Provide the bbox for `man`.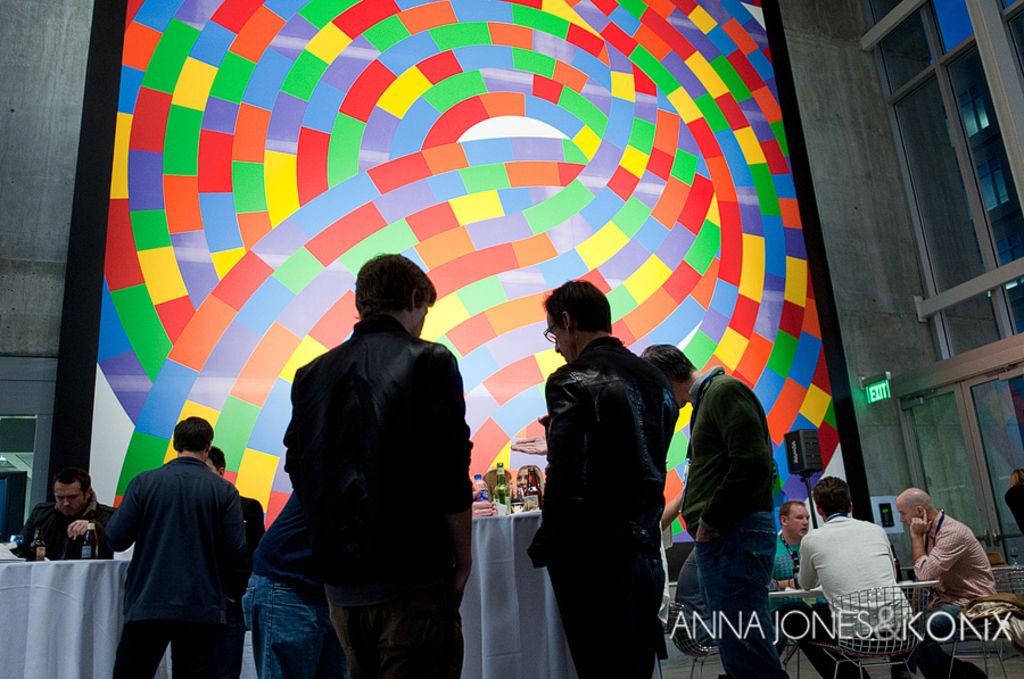
box(757, 487, 820, 596).
